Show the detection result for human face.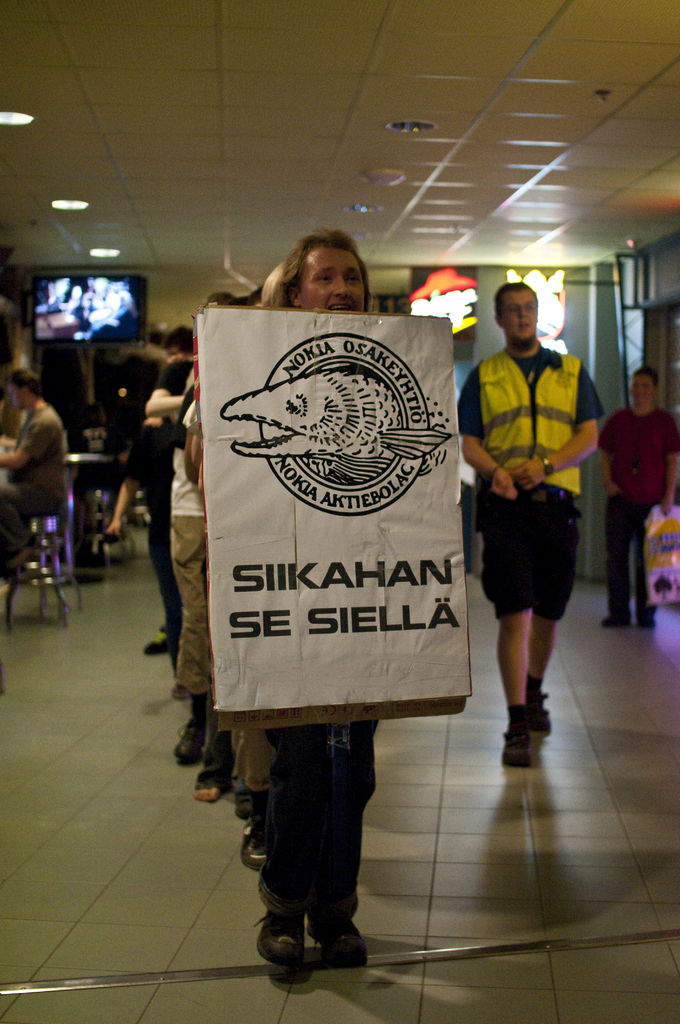
(x1=6, y1=378, x2=29, y2=404).
